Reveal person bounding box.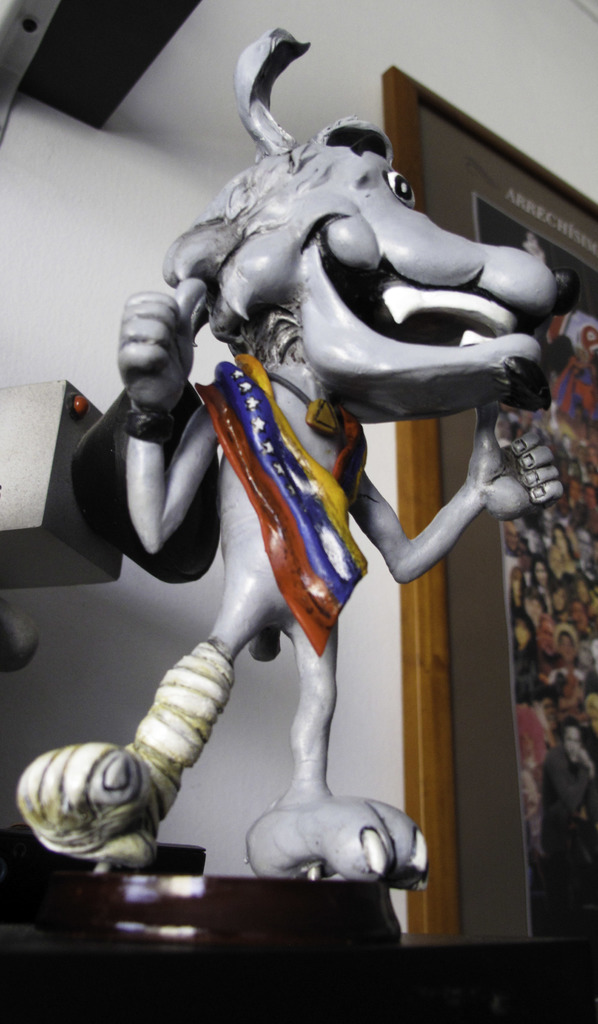
Revealed: bbox(515, 692, 560, 771).
